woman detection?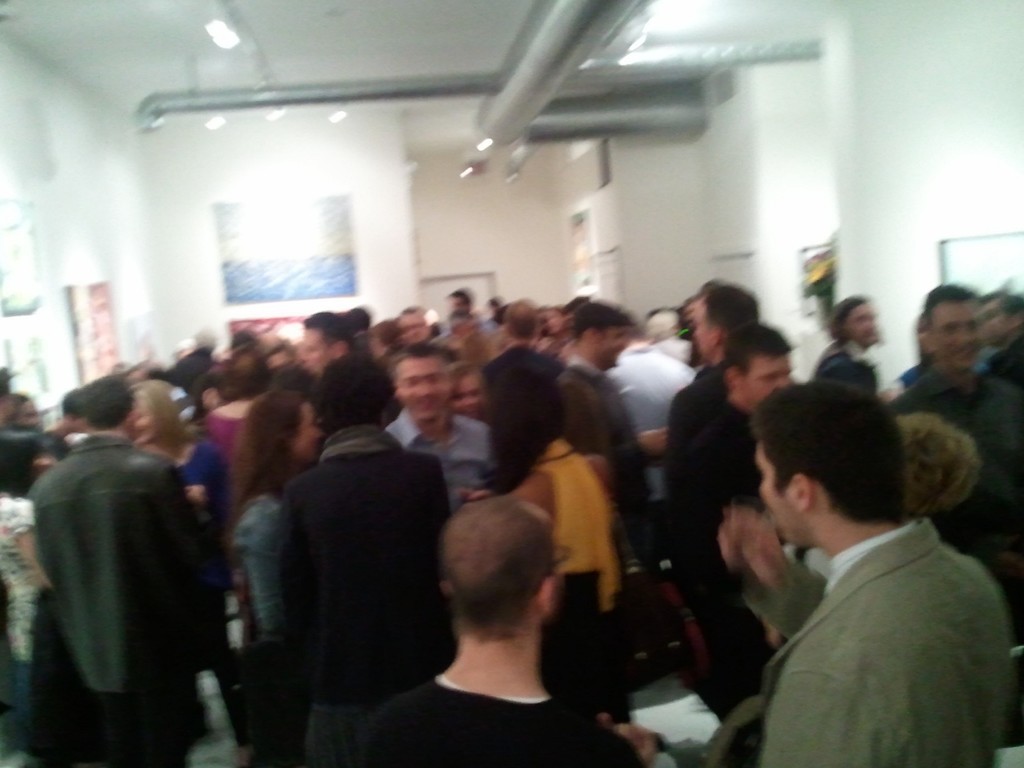
rect(223, 392, 332, 767)
